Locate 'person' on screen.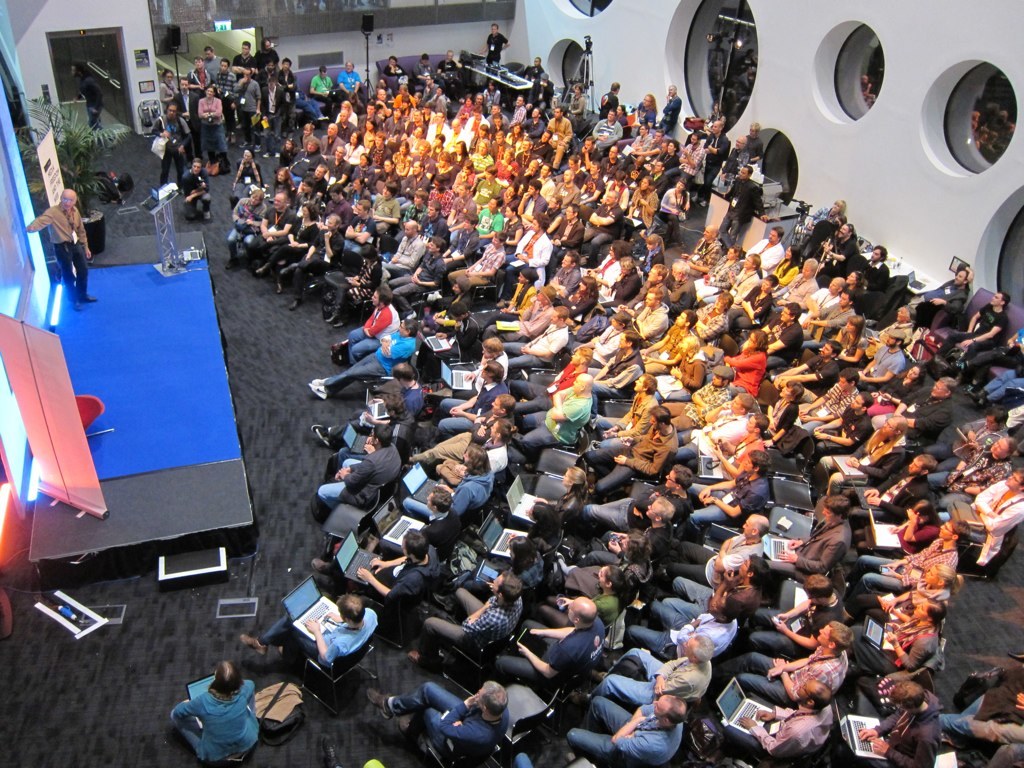
On screen at (662, 513, 771, 584).
